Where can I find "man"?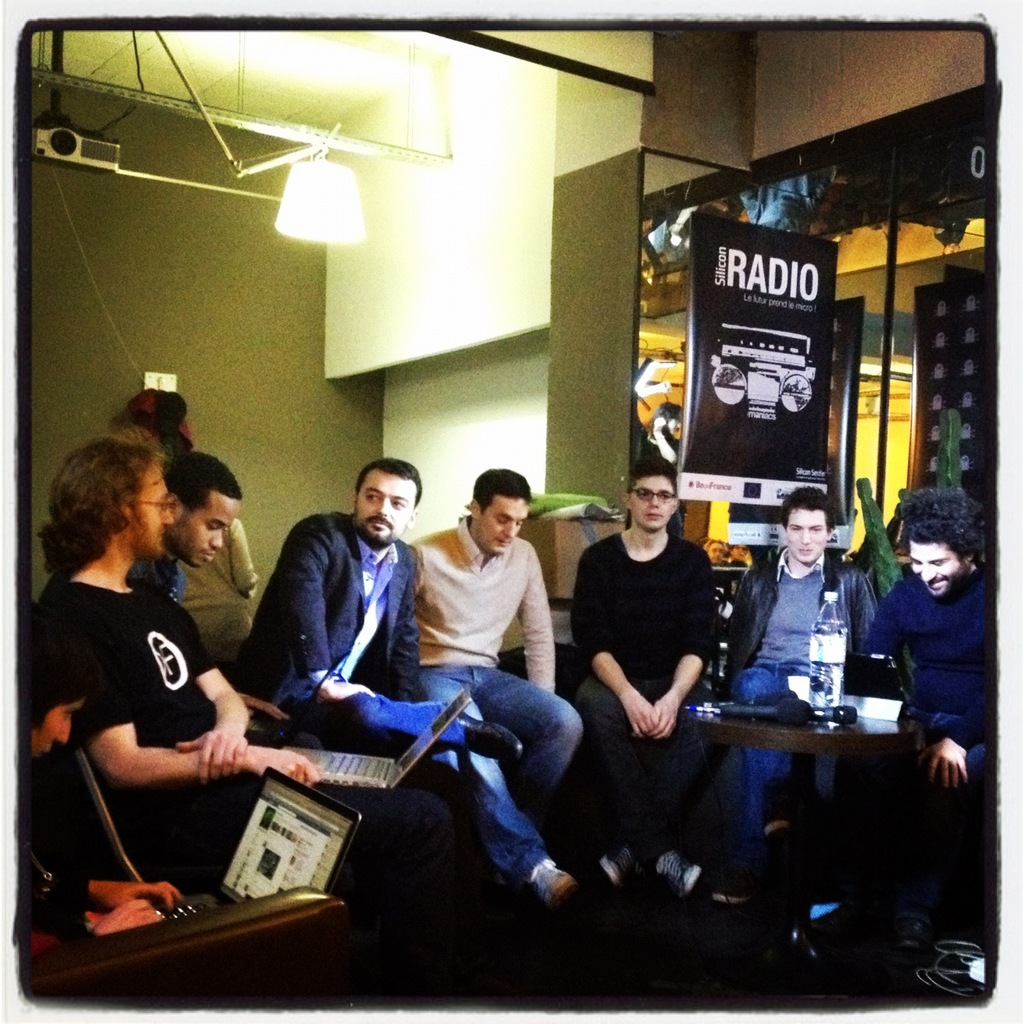
You can find it at rect(27, 601, 183, 958).
